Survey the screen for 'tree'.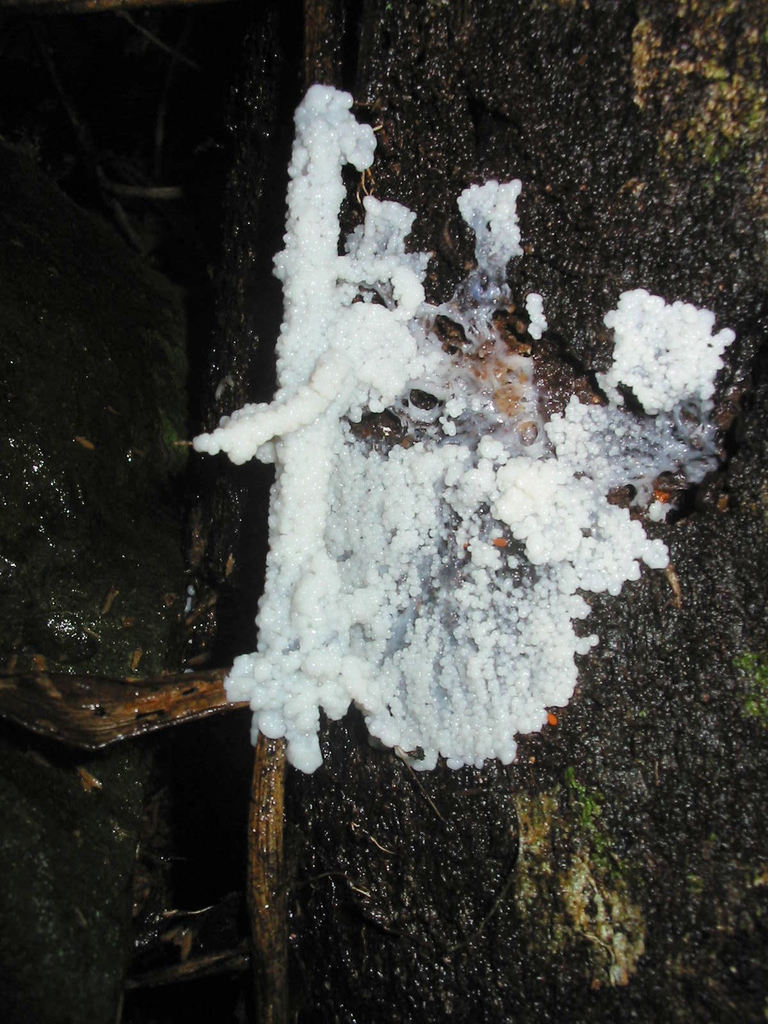
Survey found: (189,0,767,1023).
